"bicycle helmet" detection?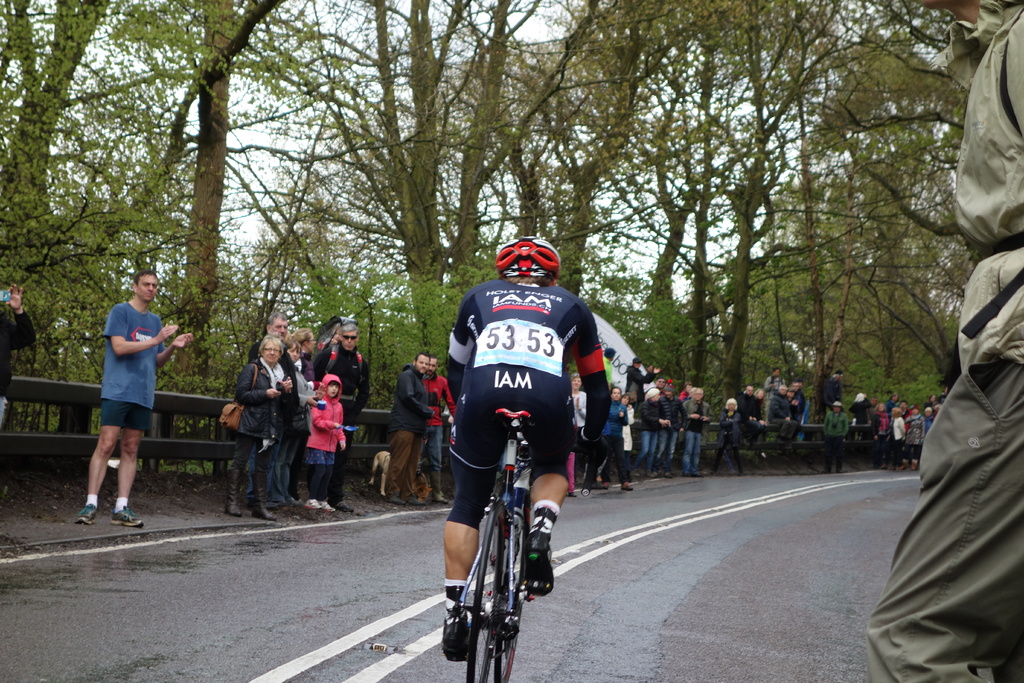
bbox(497, 236, 559, 280)
